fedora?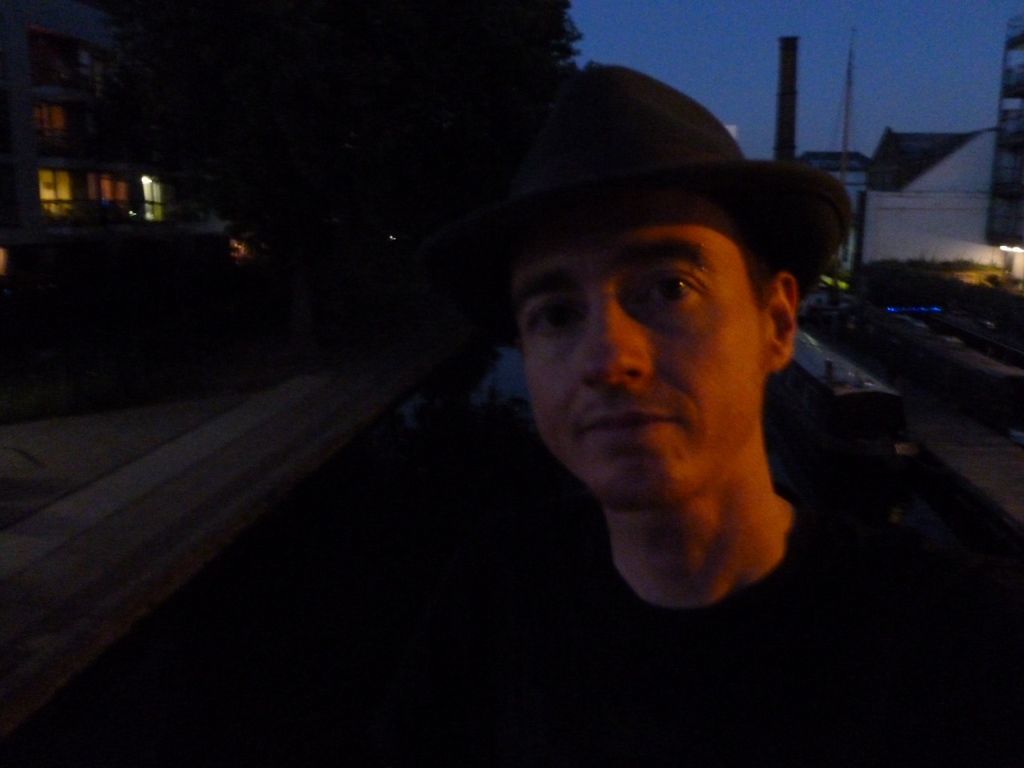
locate(476, 69, 852, 300)
